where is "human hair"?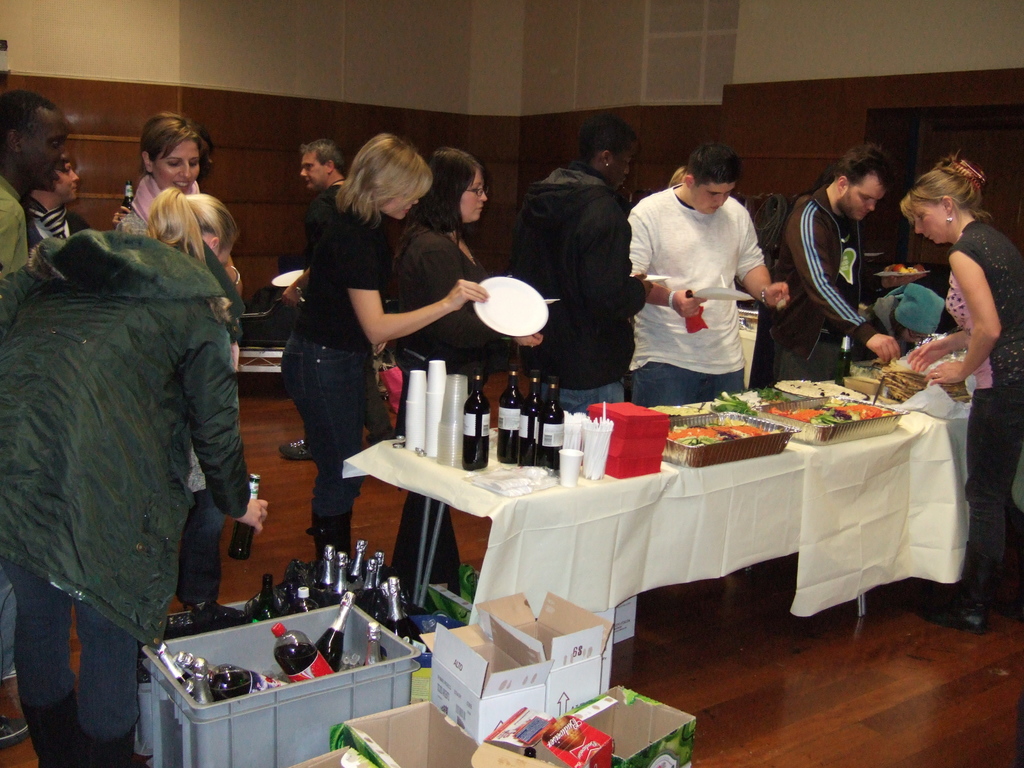
408/145/491/233.
